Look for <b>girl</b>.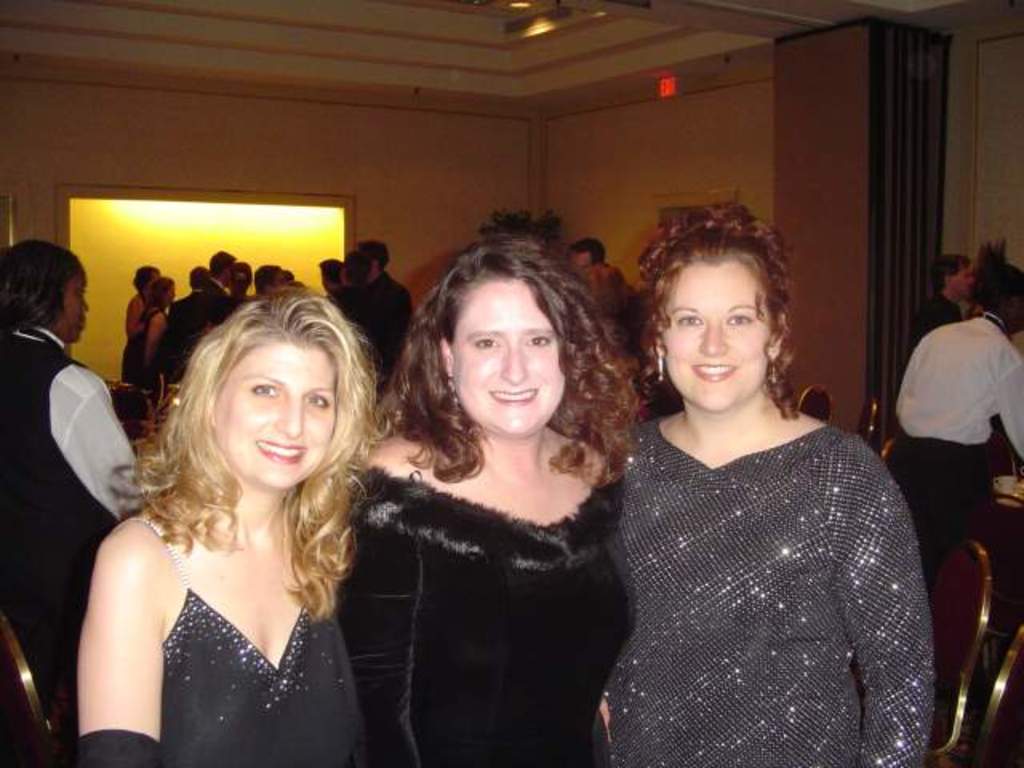
Found: detection(603, 202, 931, 744).
